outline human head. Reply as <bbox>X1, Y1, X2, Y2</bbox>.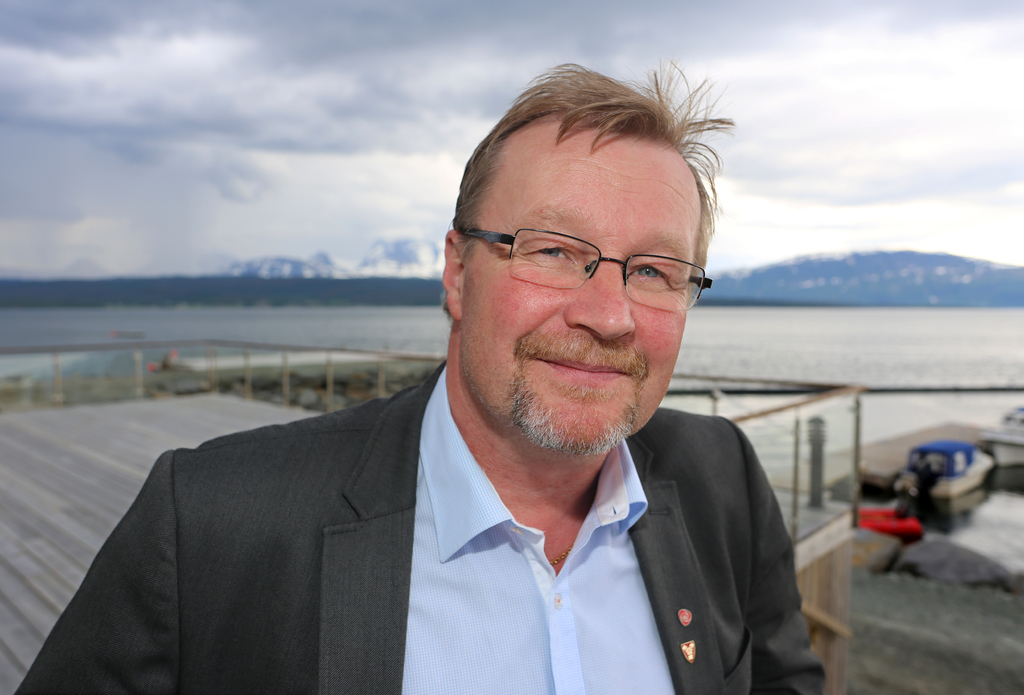
<bbox>433, 58, 734, 445</bbox>.
